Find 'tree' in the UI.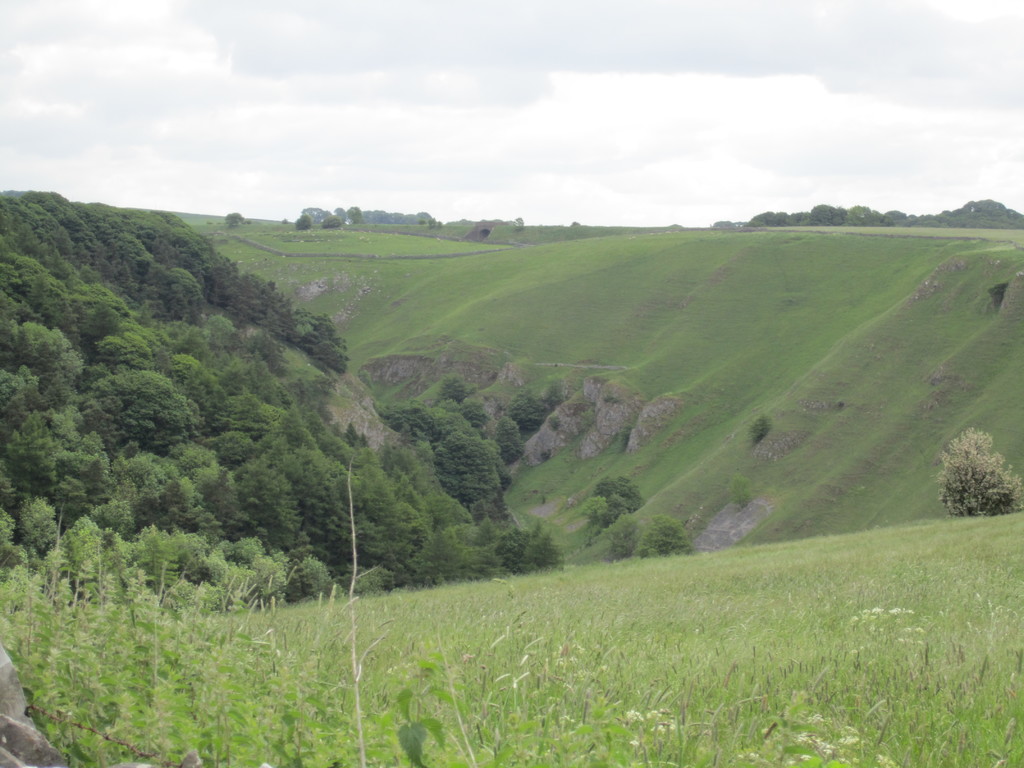
UI element at region(298, 217, 310, 230).
